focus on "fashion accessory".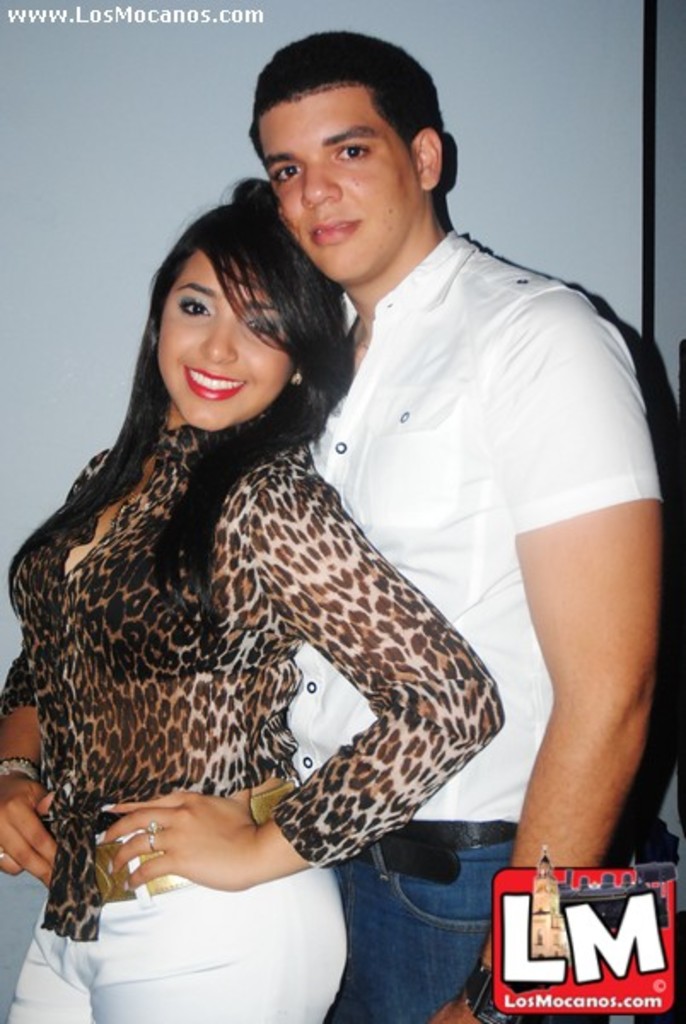
Focused at BBox(454, 961, 555, 1022).
